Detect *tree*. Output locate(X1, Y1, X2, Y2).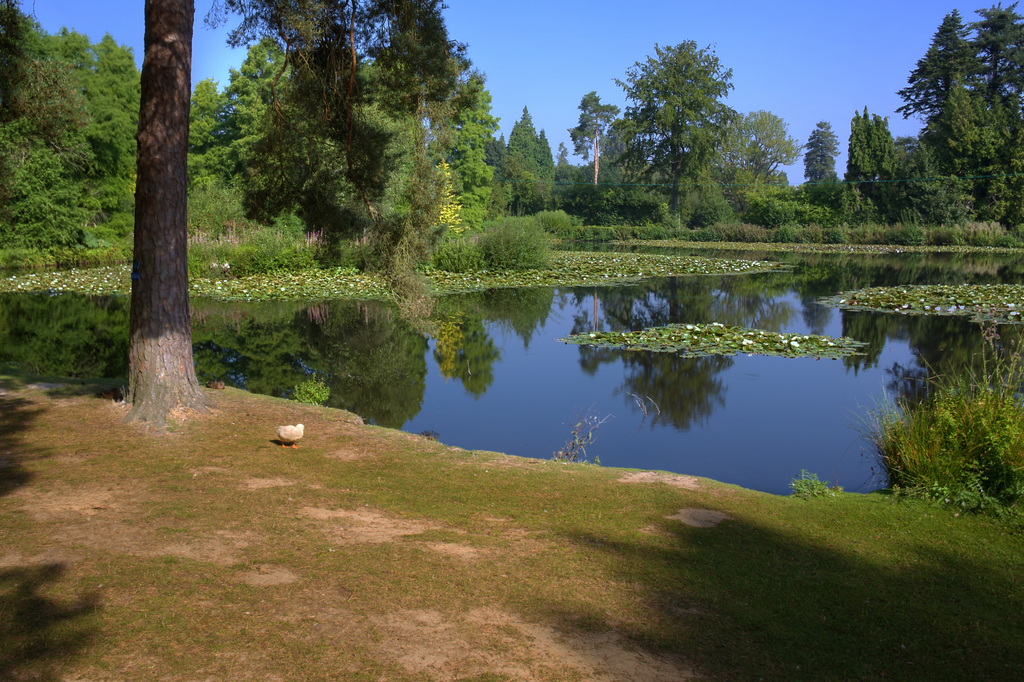
locate(970, 0, 1023, 93).
